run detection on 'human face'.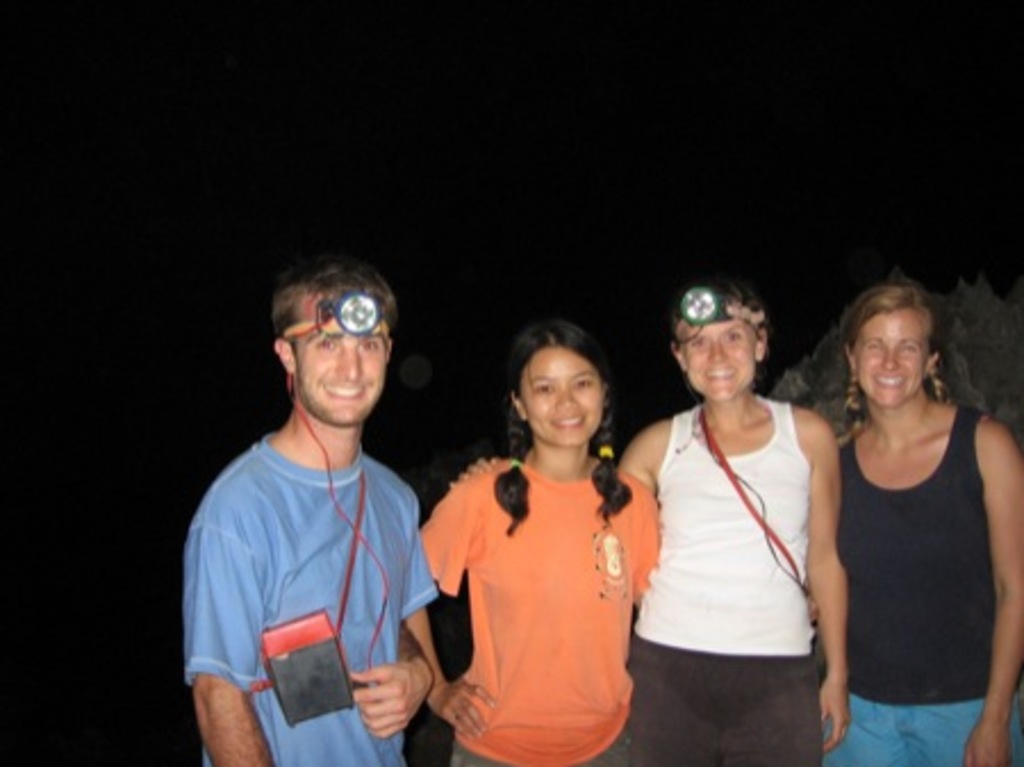
Result: bbox(851, 303, 931, 405).
